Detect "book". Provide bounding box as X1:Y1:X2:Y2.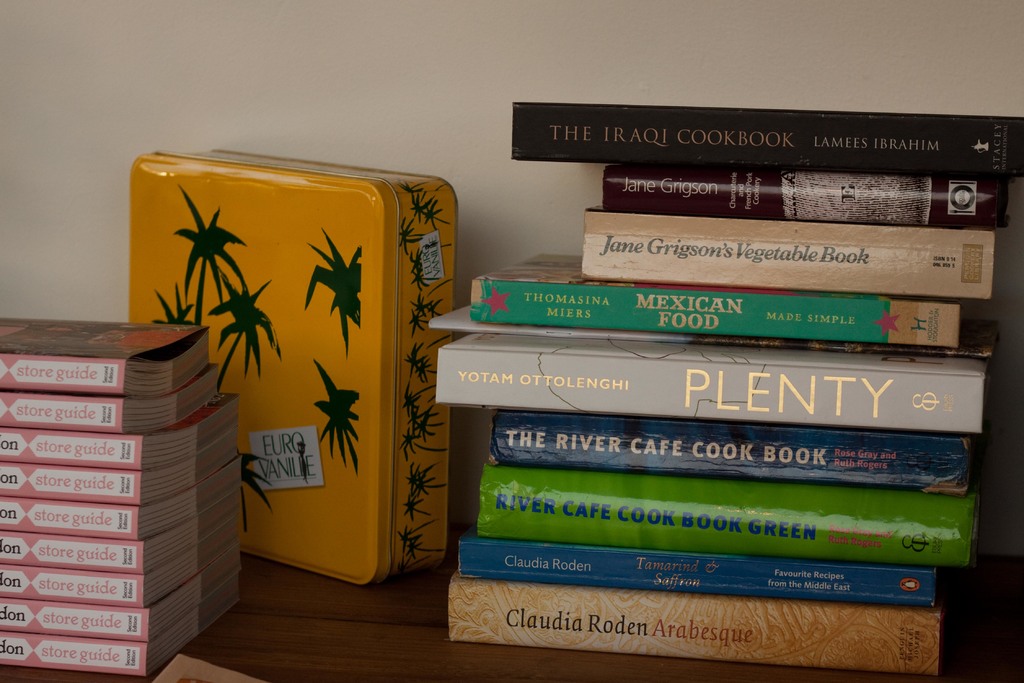
598:168:1014:233.
